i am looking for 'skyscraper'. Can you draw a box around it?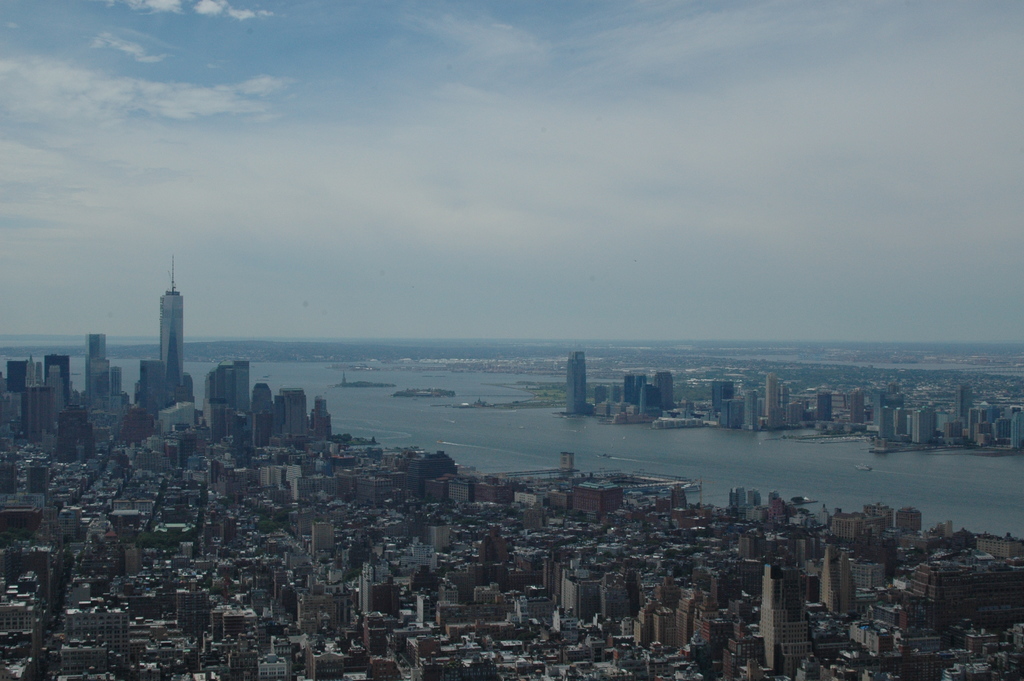
Sure, the bounding box is bbox=(867, 387, 886, 434).
